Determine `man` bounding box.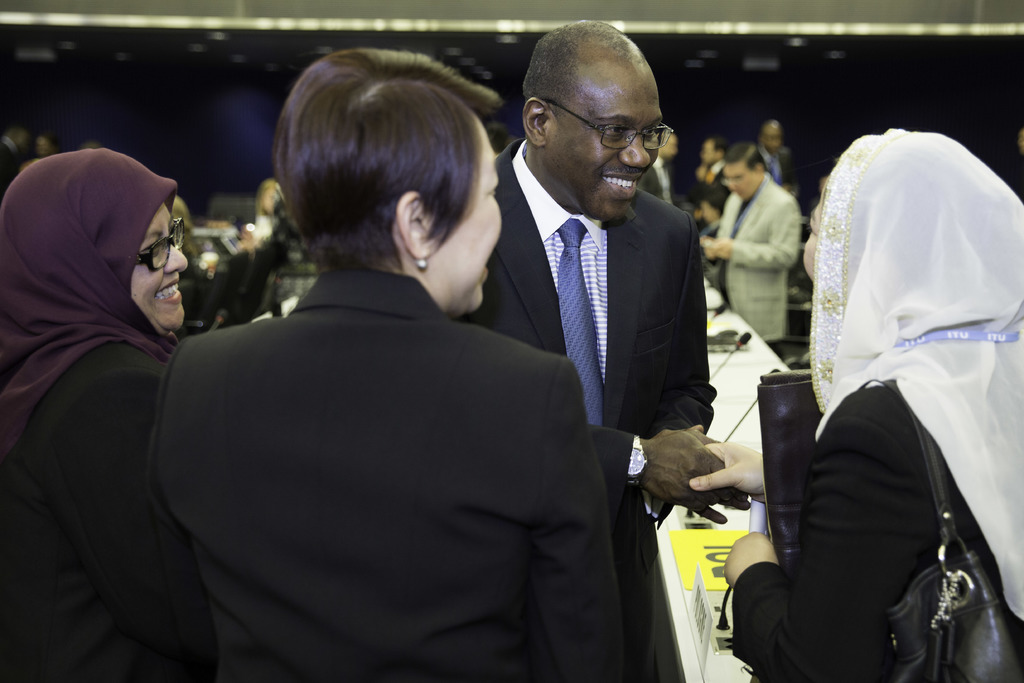
Determined: 638 129 692 213.
